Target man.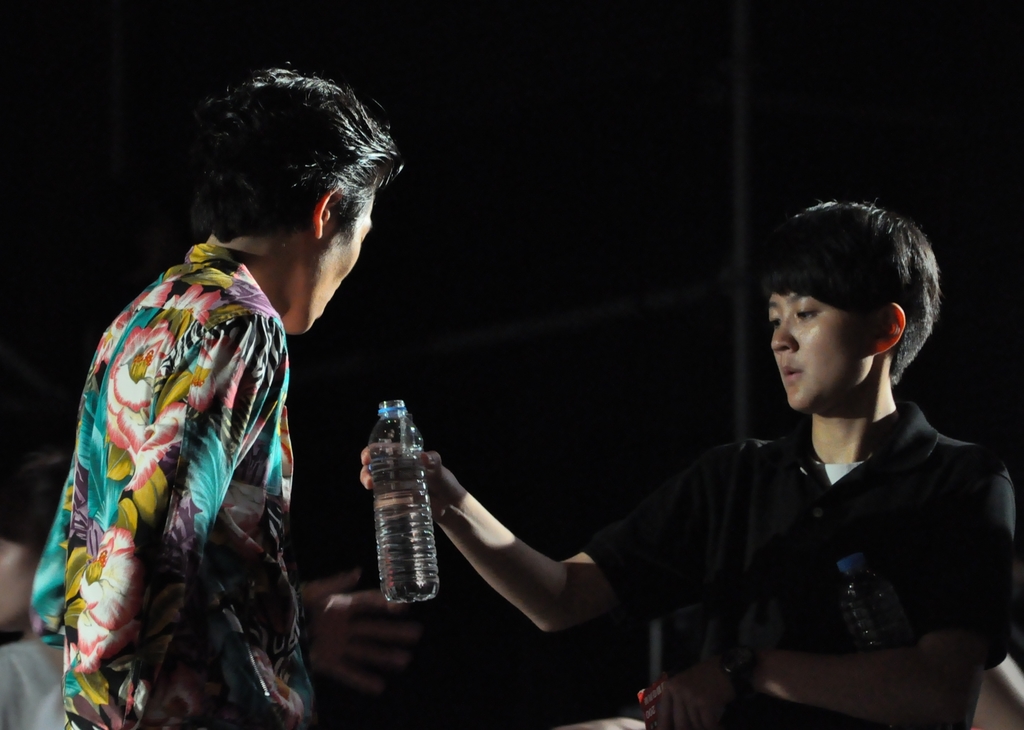
Target region: detection(336, 199, 1023, 729).
